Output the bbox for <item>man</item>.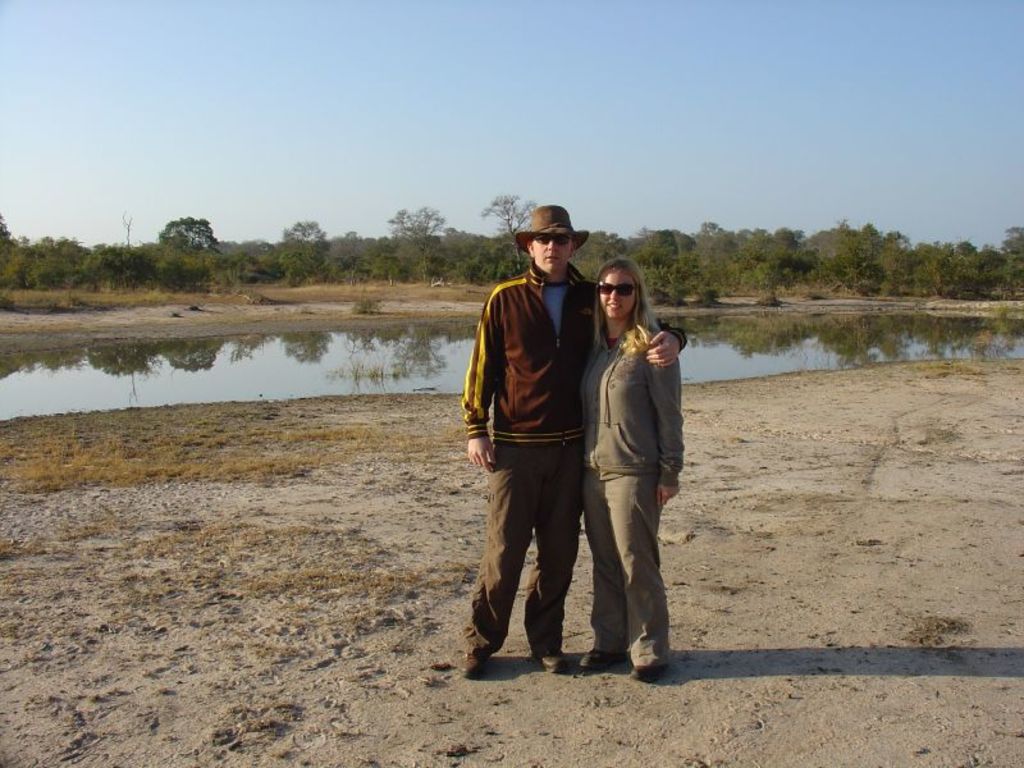
bbox=[435, 202, 594, 671].
